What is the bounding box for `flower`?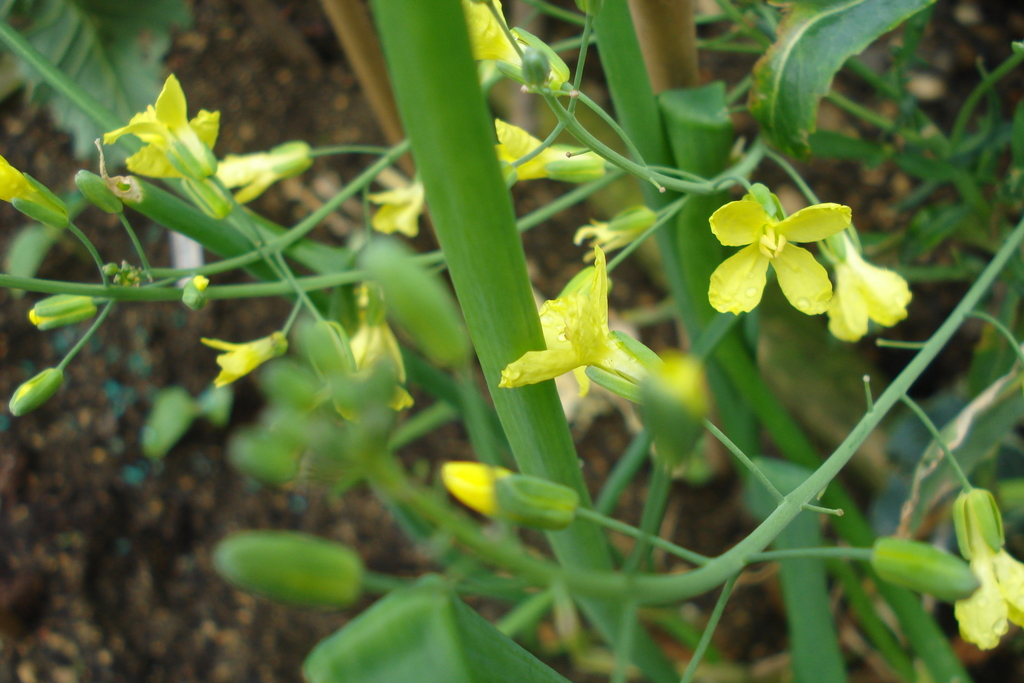
l=456, t=0, r=569, b=92.
